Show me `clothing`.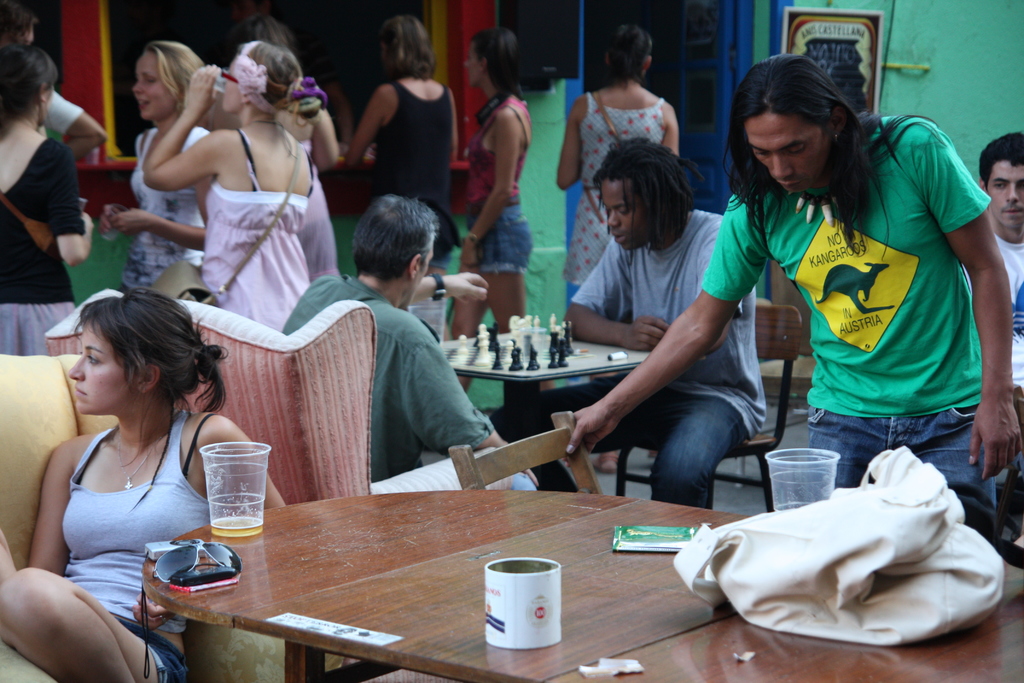
`clothing` is here: box(200, 117, 318, 338).
